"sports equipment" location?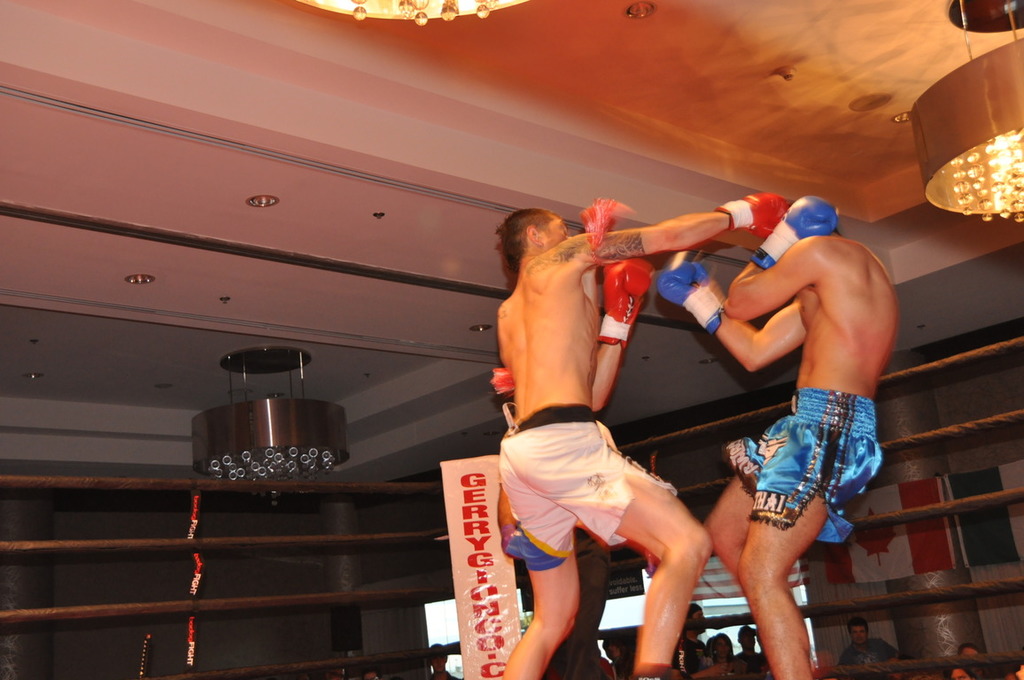
select_region(651, 265, 729, 331)
